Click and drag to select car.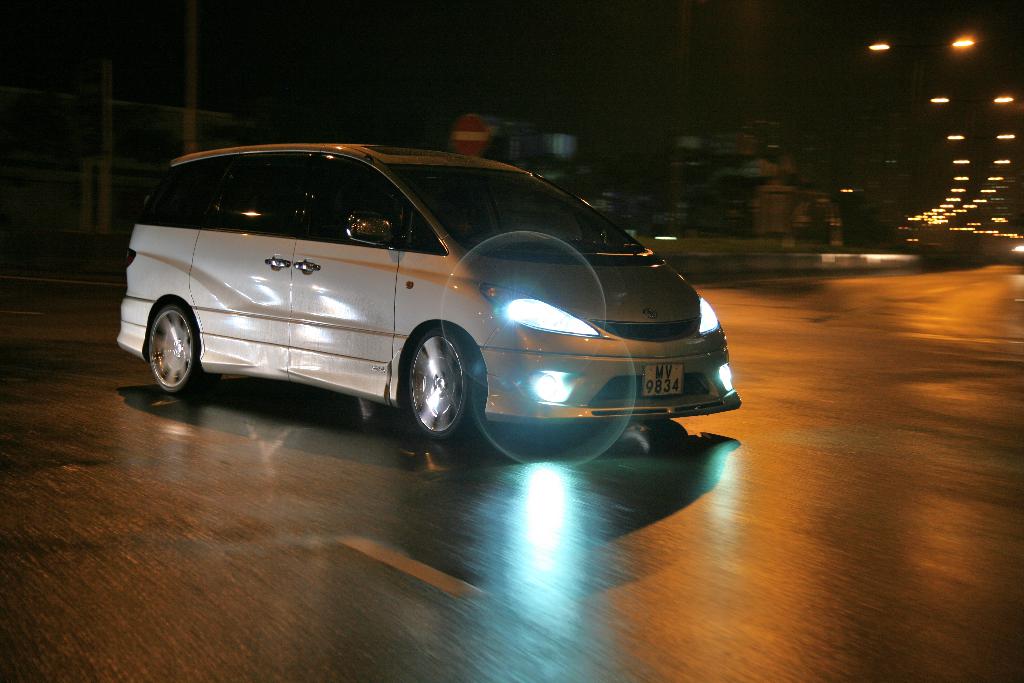
Selection: pyautogui.locateOnScreen(115, 131, 750, 446).
